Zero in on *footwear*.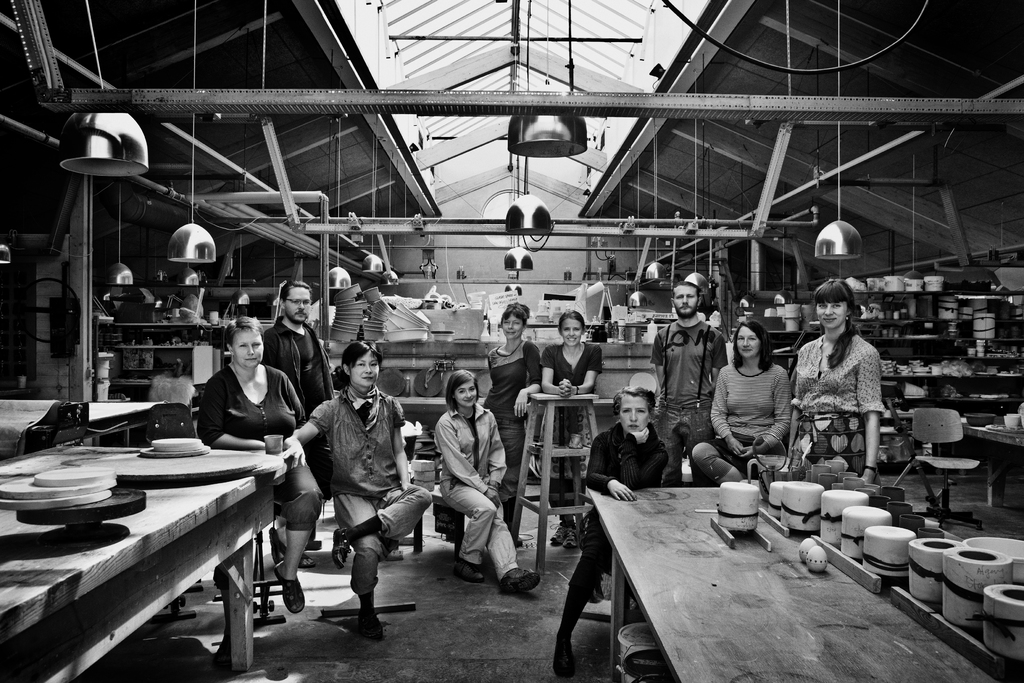
Zeroed in: box=[329, 530, 353, 572].
